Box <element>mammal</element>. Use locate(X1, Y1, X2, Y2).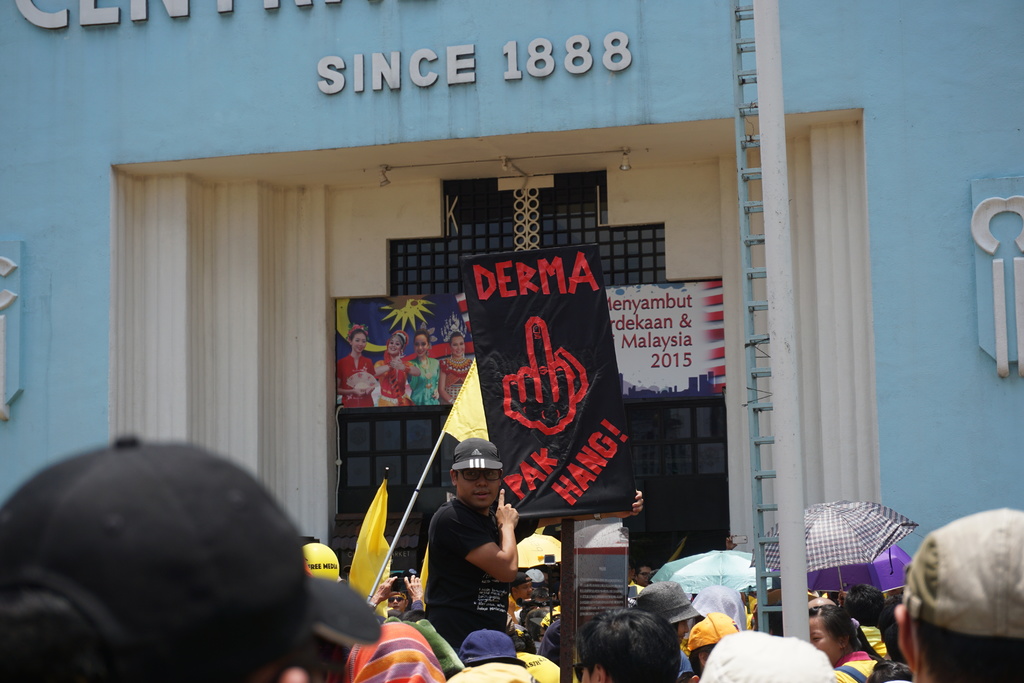
locate(376, 332, 411, 406).
